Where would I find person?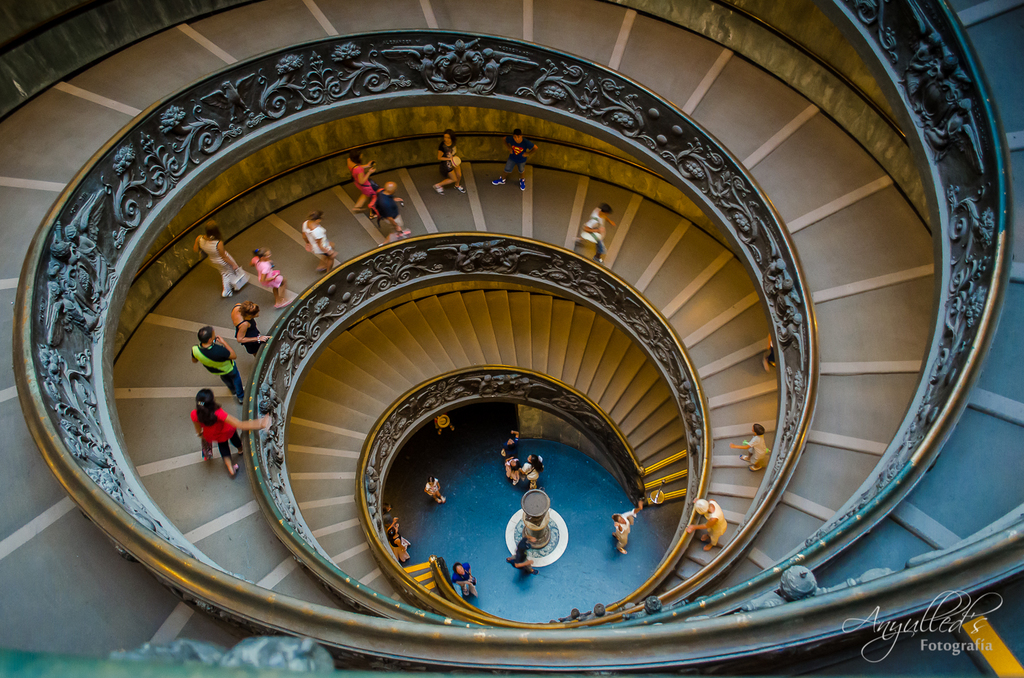
At detection(181, 321, 243, 404).
